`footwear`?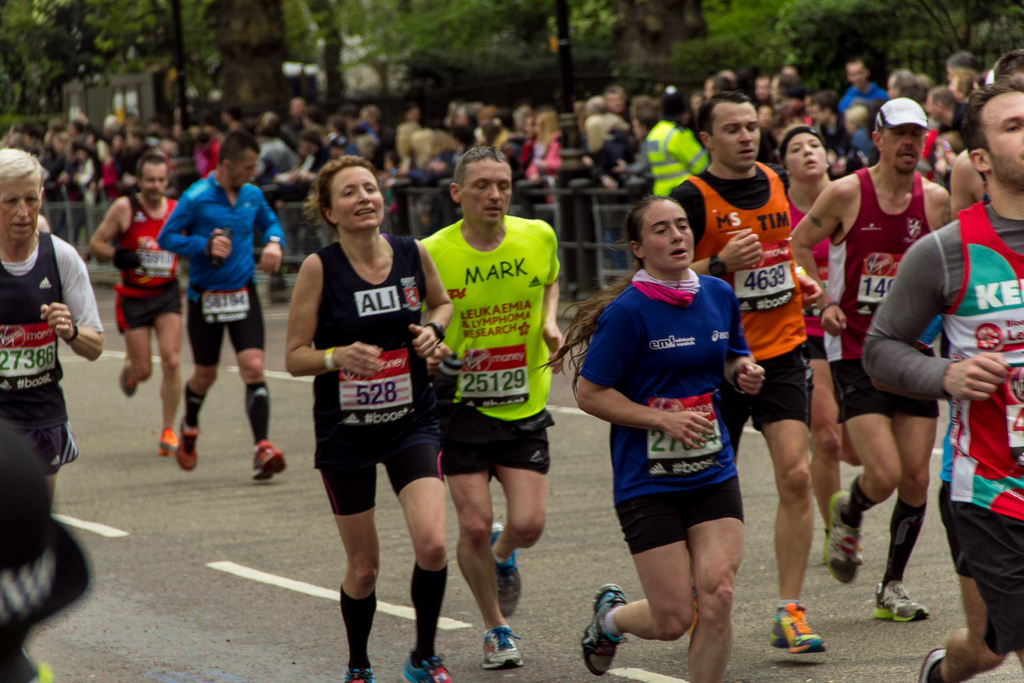
176,418,205,475
